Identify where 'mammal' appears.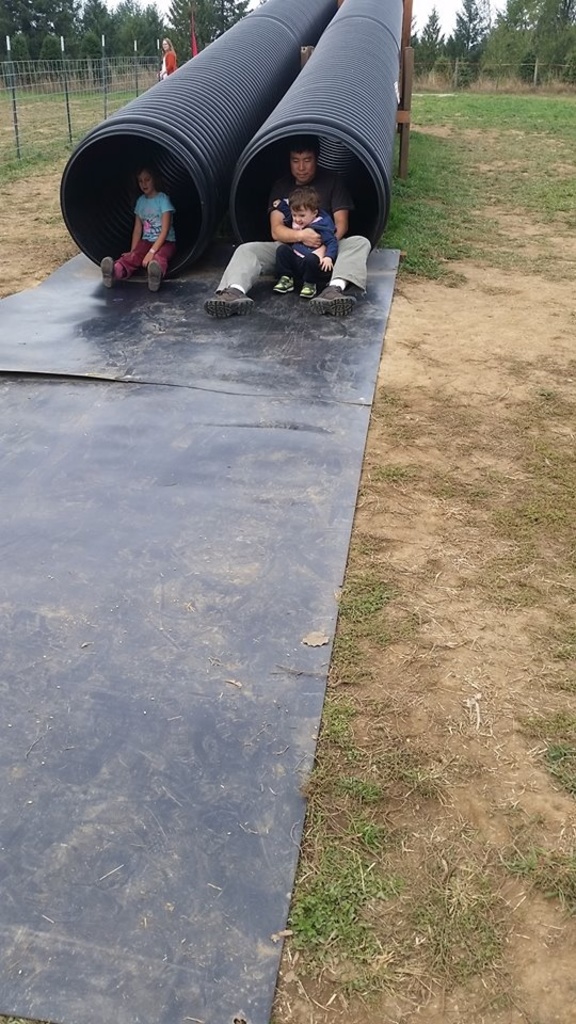
Appears at BBox(158, 37, 174, 78).
